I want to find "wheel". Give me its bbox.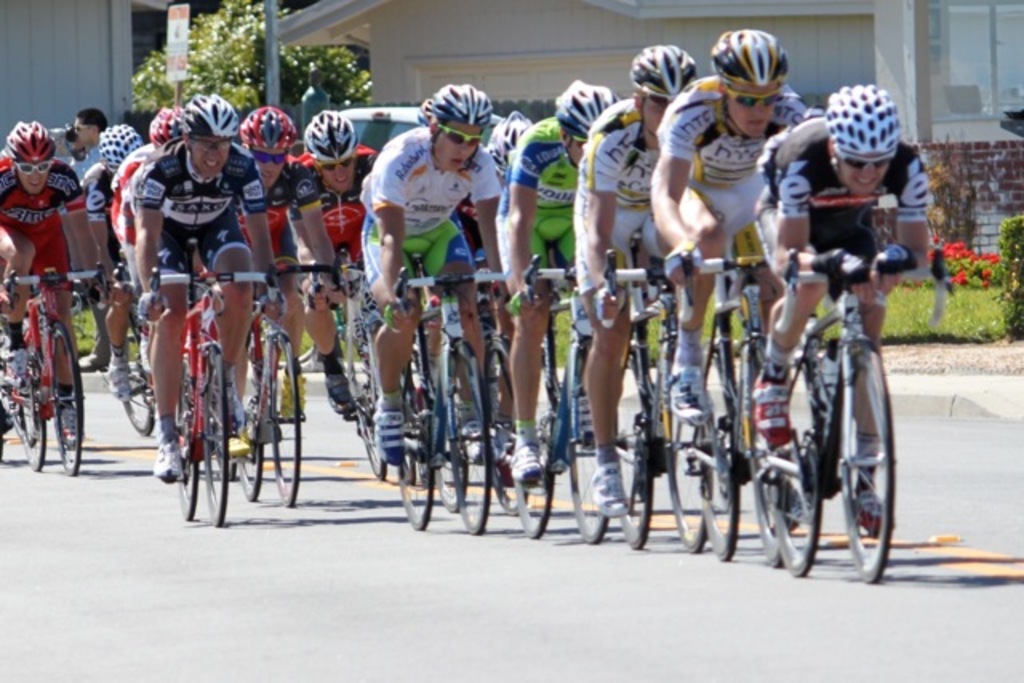
[107, 320, 160, 438].
